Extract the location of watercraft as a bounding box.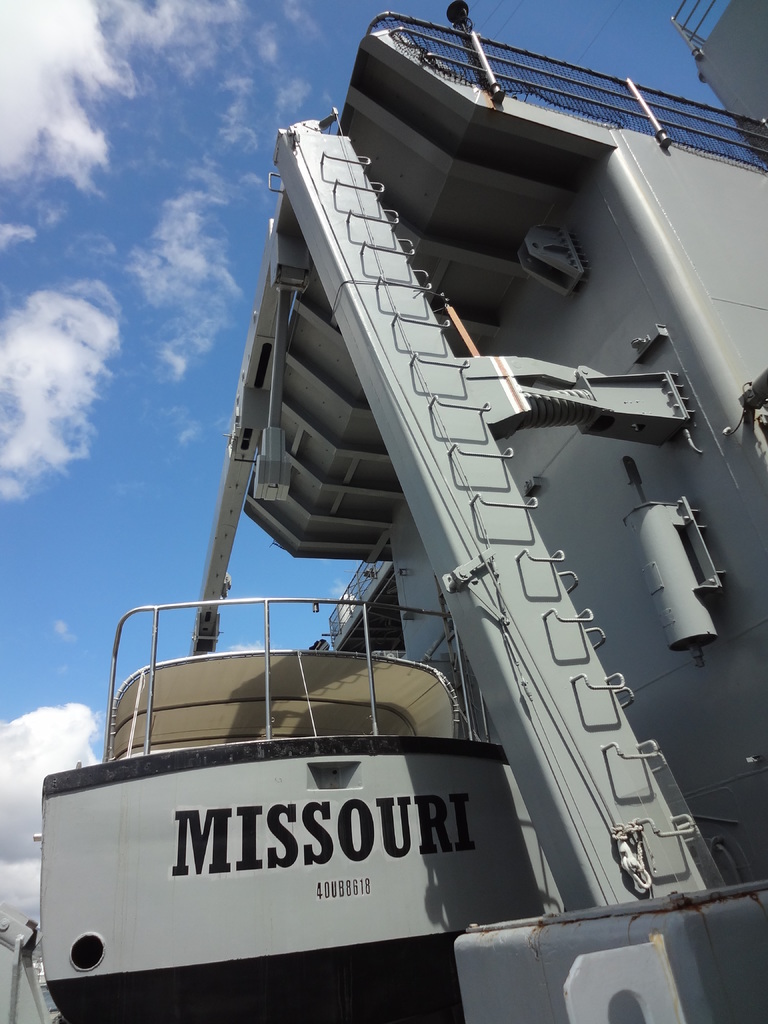
bbox=[4, 0, 767, 1023].
